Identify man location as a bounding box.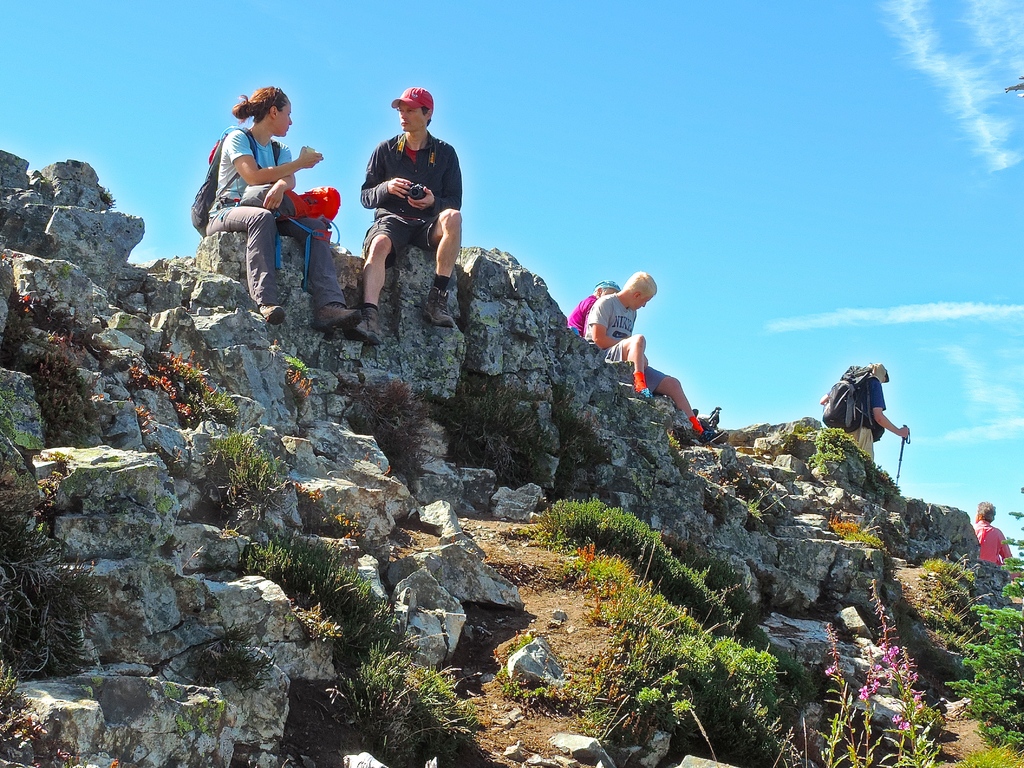
585/271/728/442.
